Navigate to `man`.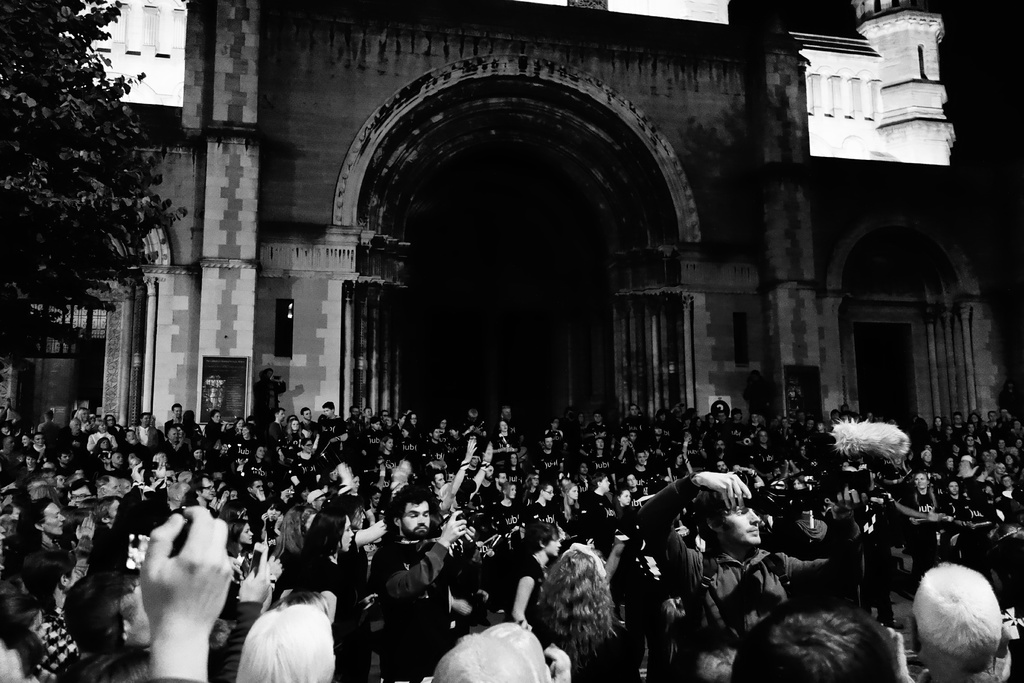
Navigation target: [left=74, top=420, right=83, bottom=441].
